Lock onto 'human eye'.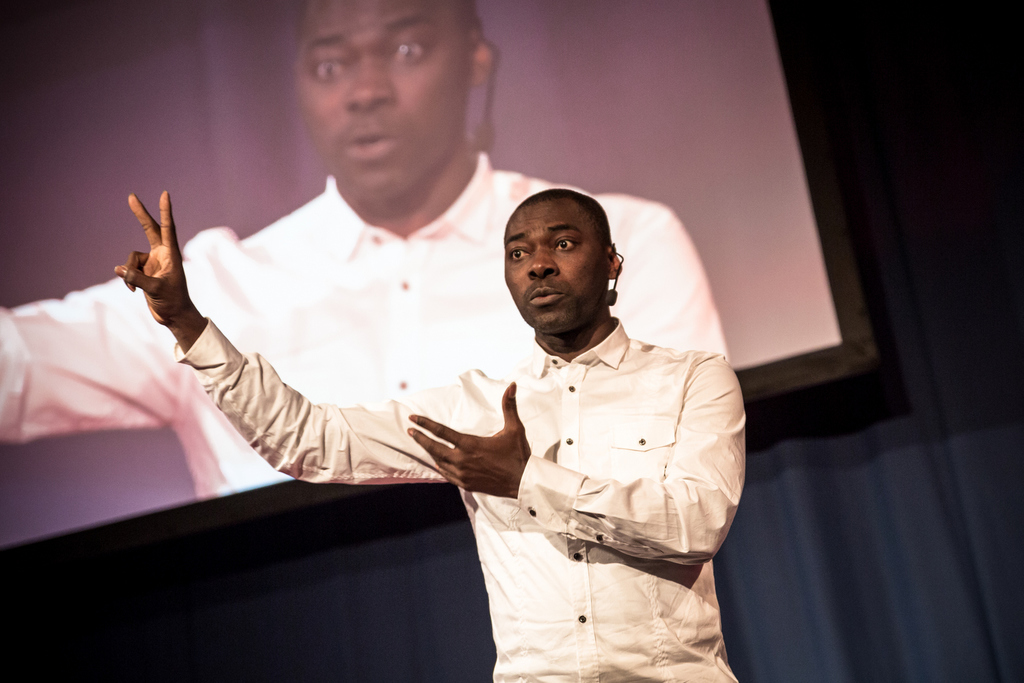
Locked: <region>552, 235, 580, 250</region>.
